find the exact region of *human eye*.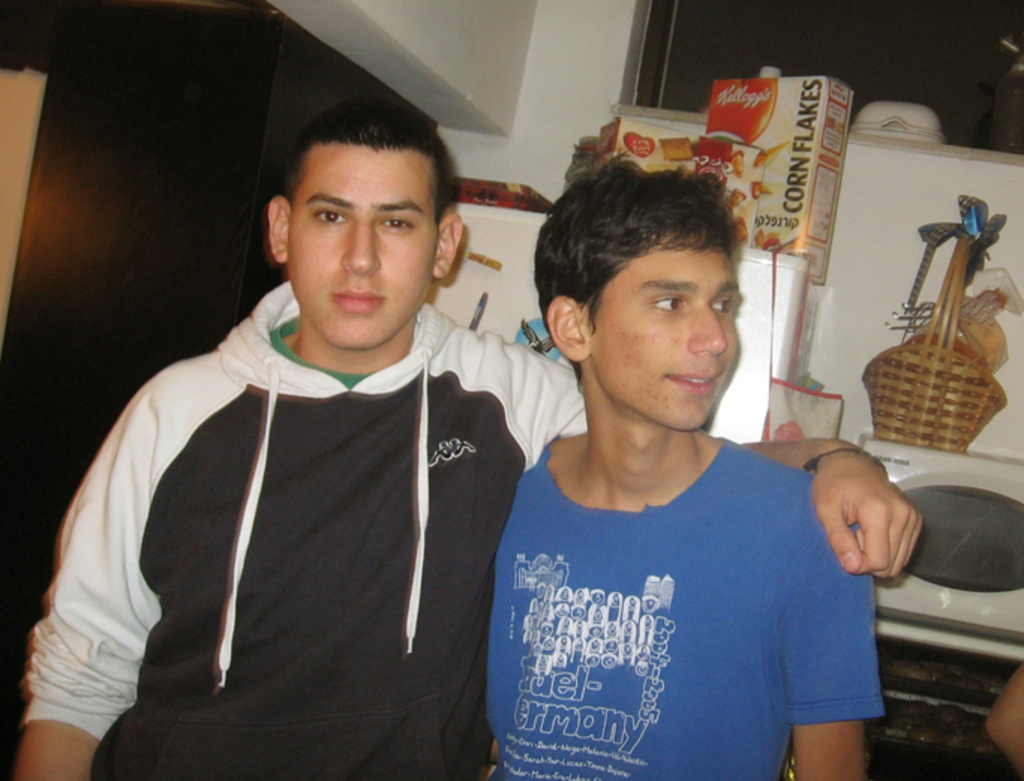
Exact region: select_region(307, 204, 348, 228).
